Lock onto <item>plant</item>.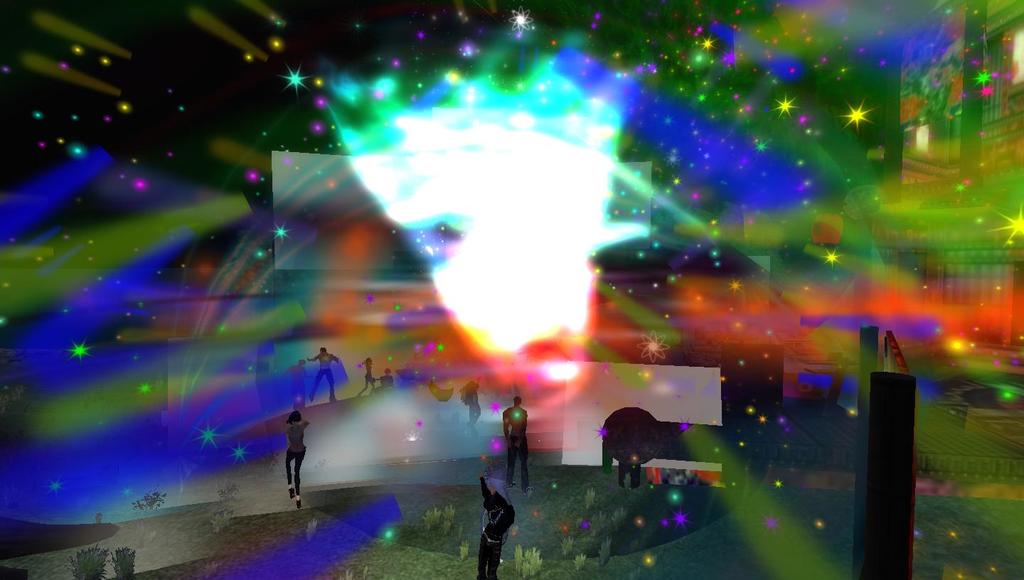
Locked: bbox=(217, 478, 242, 504).
